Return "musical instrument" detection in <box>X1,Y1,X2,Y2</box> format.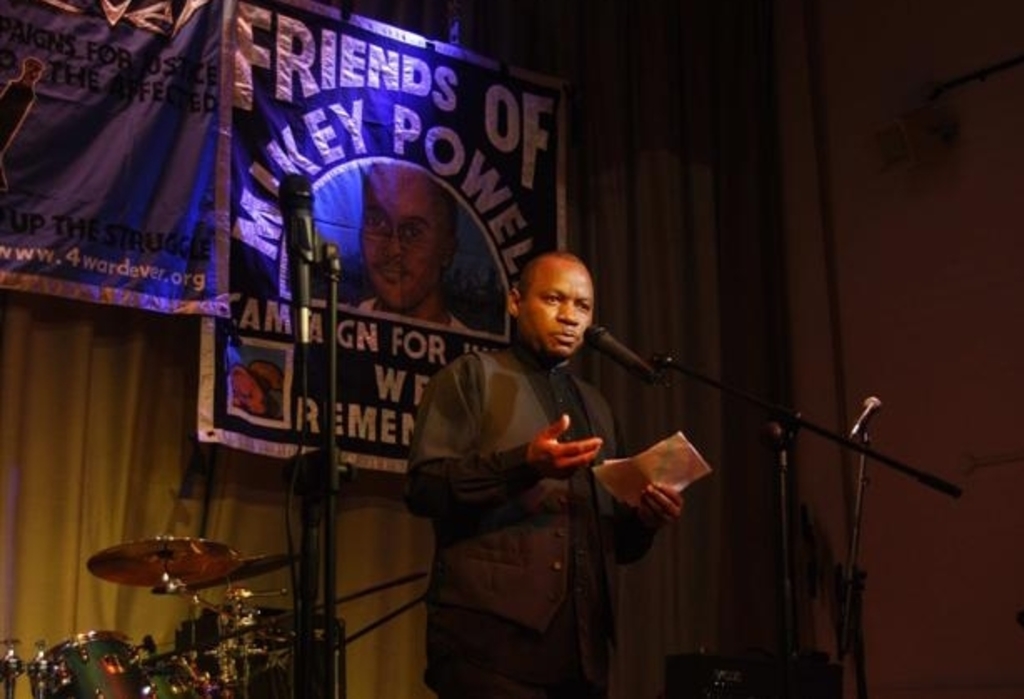
<box>142,646,213,697</box>.
